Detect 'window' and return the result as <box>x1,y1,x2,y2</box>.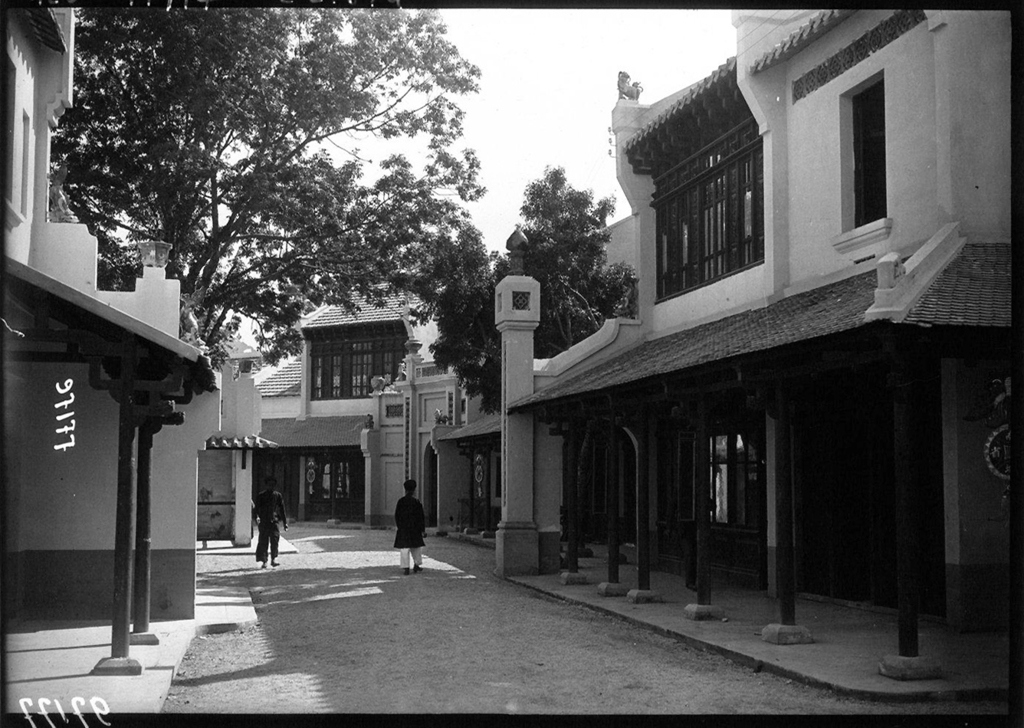
<box>828,32,913,267</box>.
